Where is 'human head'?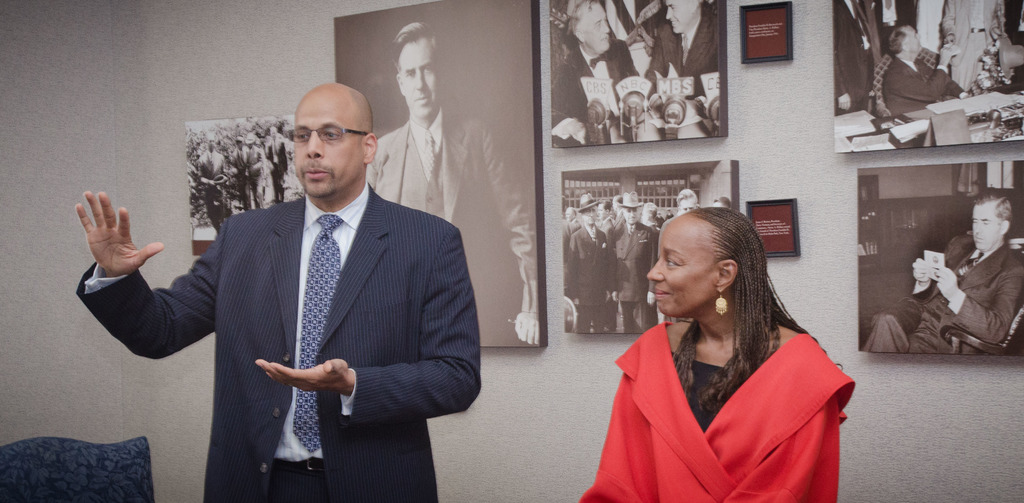
detection(577, 193, 596, 226).
